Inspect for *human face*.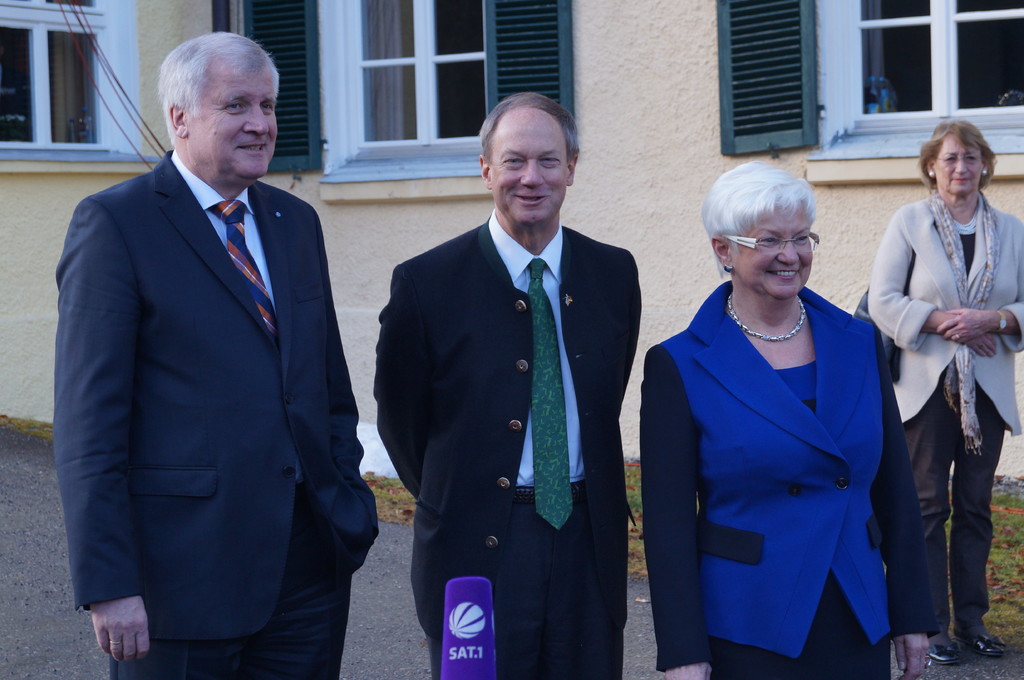
Inspection: x1=492, y1=113, x2=568, y2=227.
